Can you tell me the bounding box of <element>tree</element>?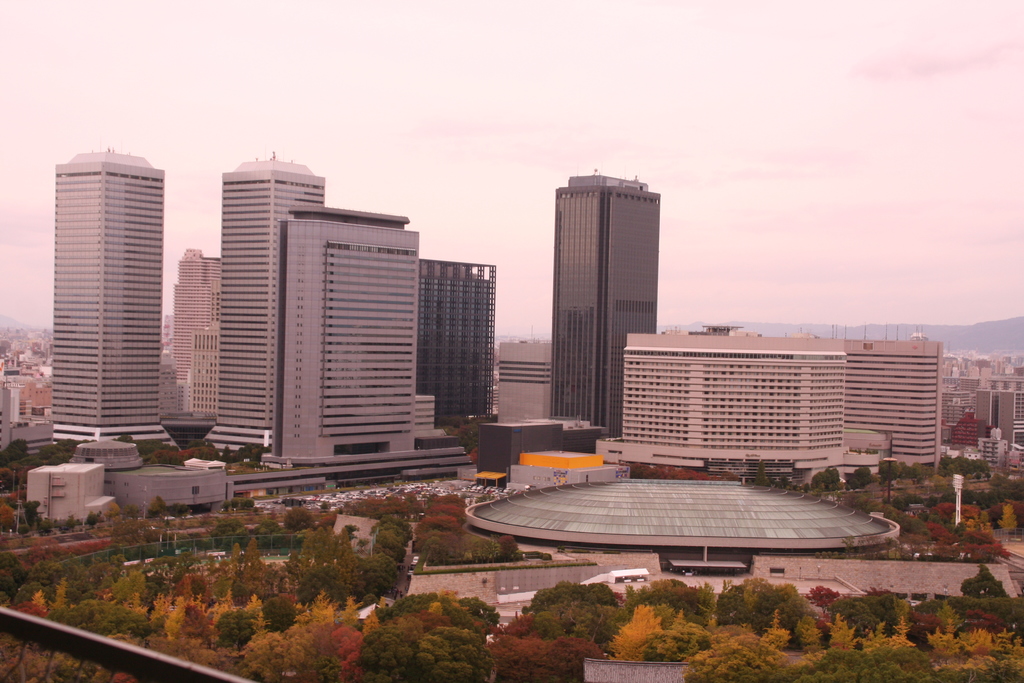
left=861, top=580, right=915, bottom=633.
